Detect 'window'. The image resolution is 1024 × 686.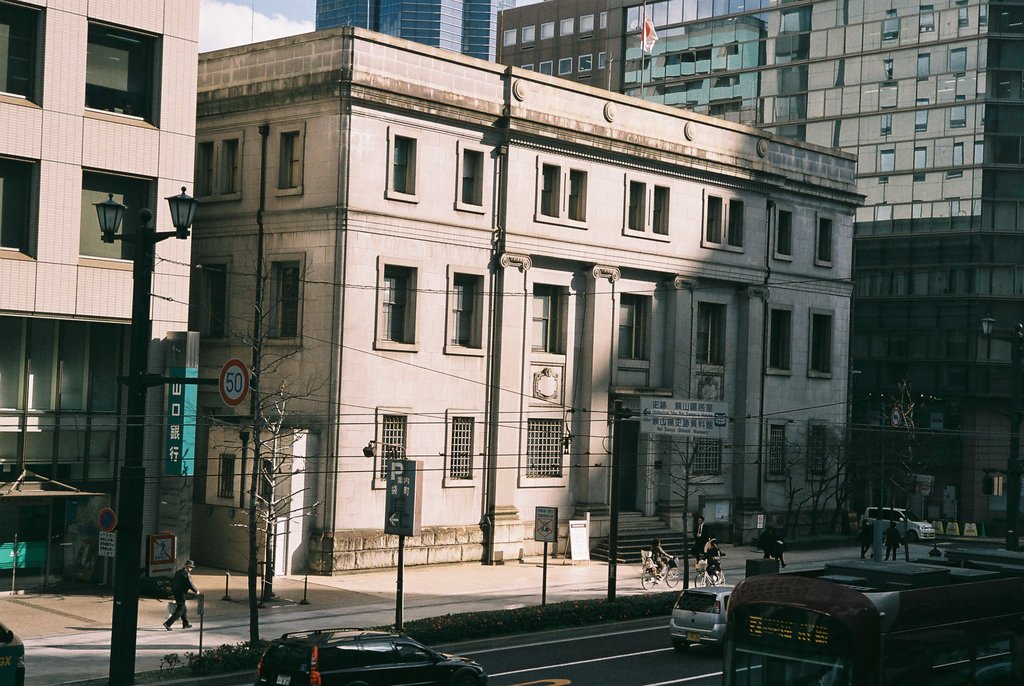
x1=195 y1=131 x2=243 y2=206.
